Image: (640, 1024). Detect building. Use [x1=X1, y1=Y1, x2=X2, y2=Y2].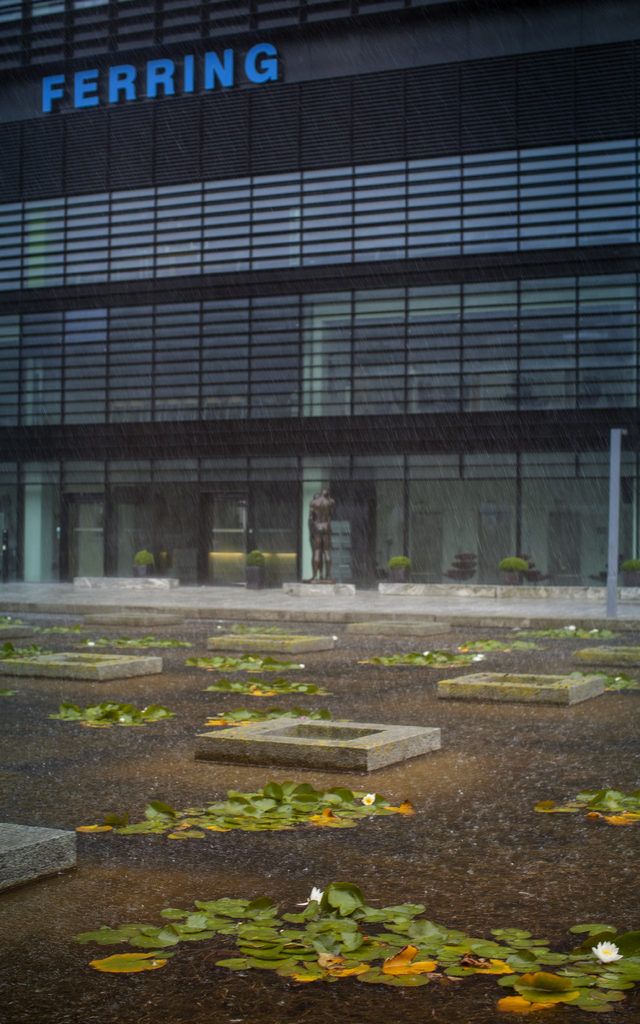
[x1=0, y1=1, x2=639, y2=593].
